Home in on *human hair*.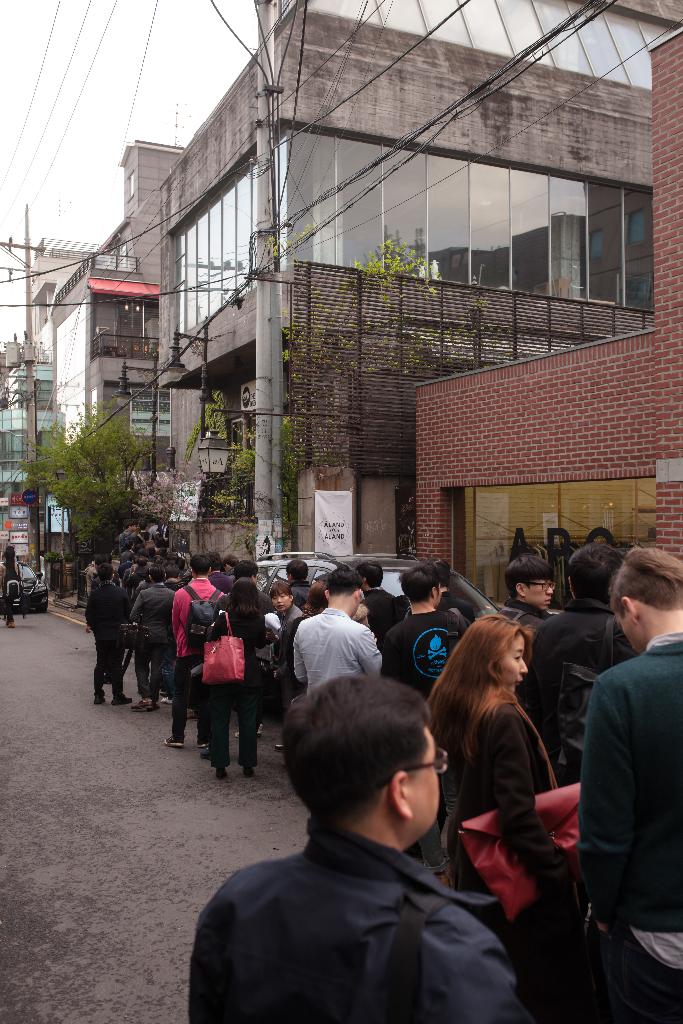
Homed in at rect(408, 600, 543, 776).
